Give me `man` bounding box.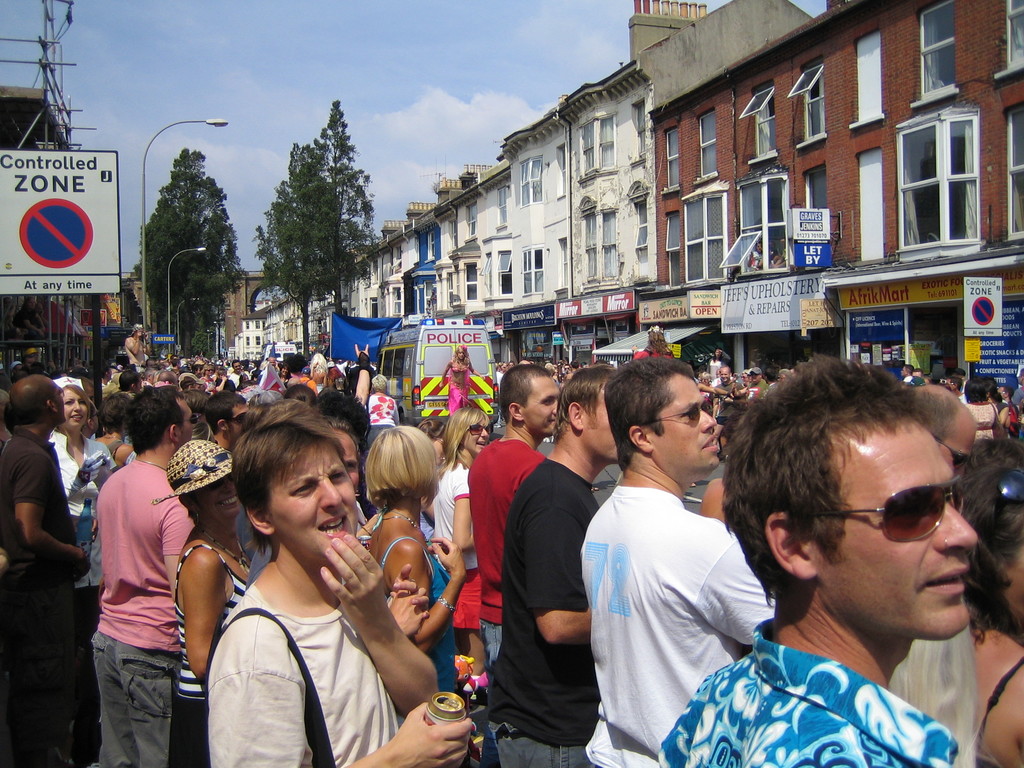
<bbox>207, 392, 249, 444</bbox>.
